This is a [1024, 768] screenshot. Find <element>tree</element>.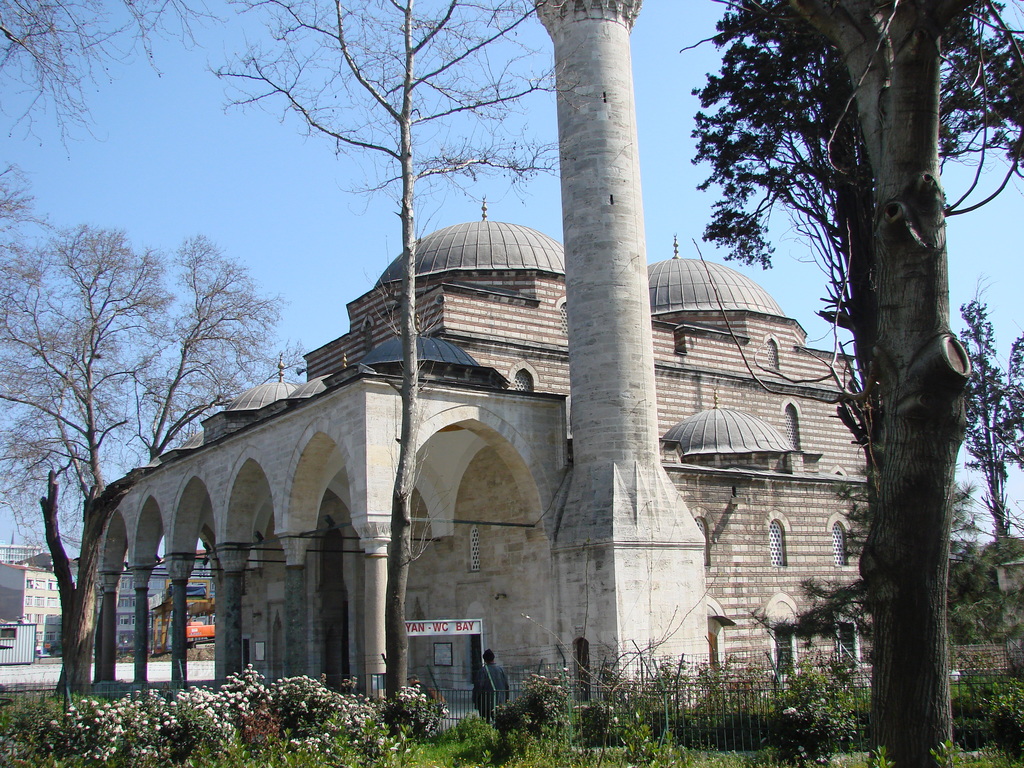
Bounding box: (left=0, top=224, right=309, bottom=703).
